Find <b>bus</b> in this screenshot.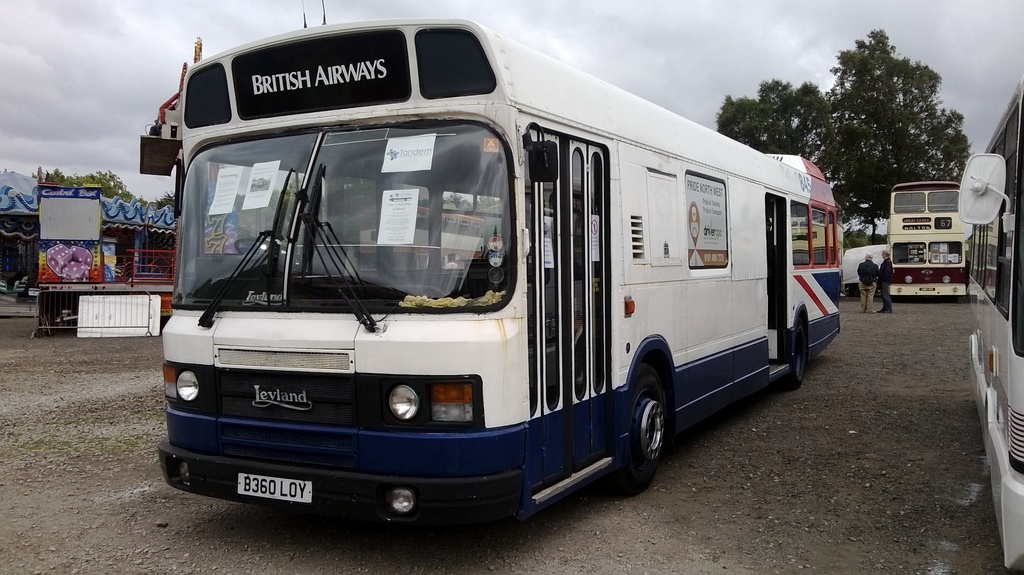
The bounding box for <b>bus</b> is 887,180,966,302.
